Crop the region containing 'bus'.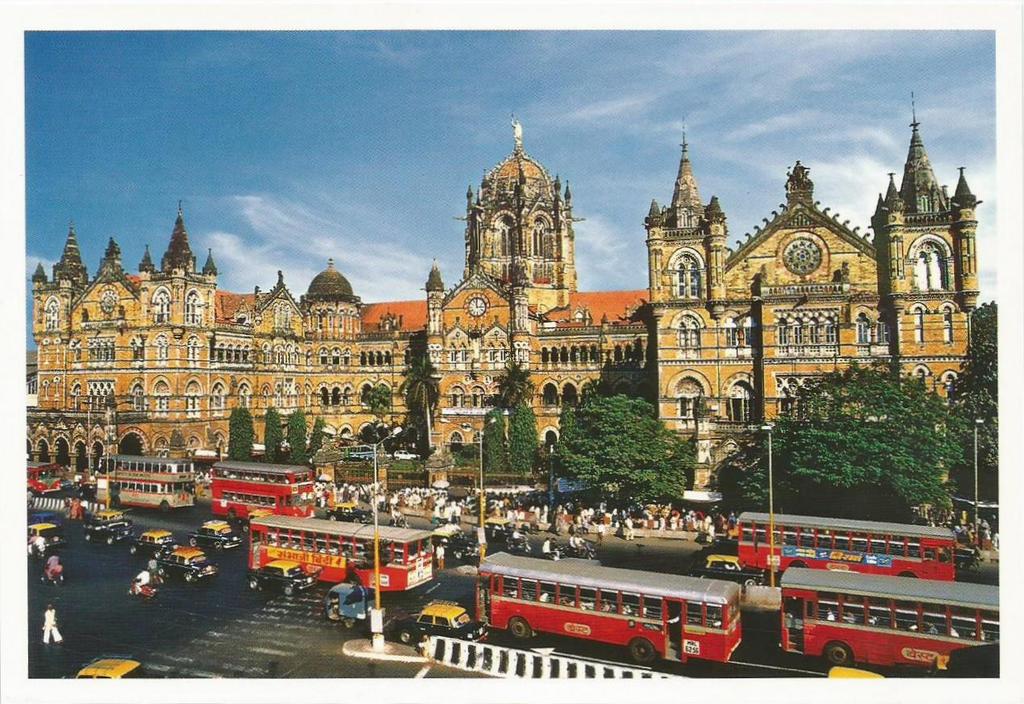
Crop region: rect(212, 460, 320, 521).
